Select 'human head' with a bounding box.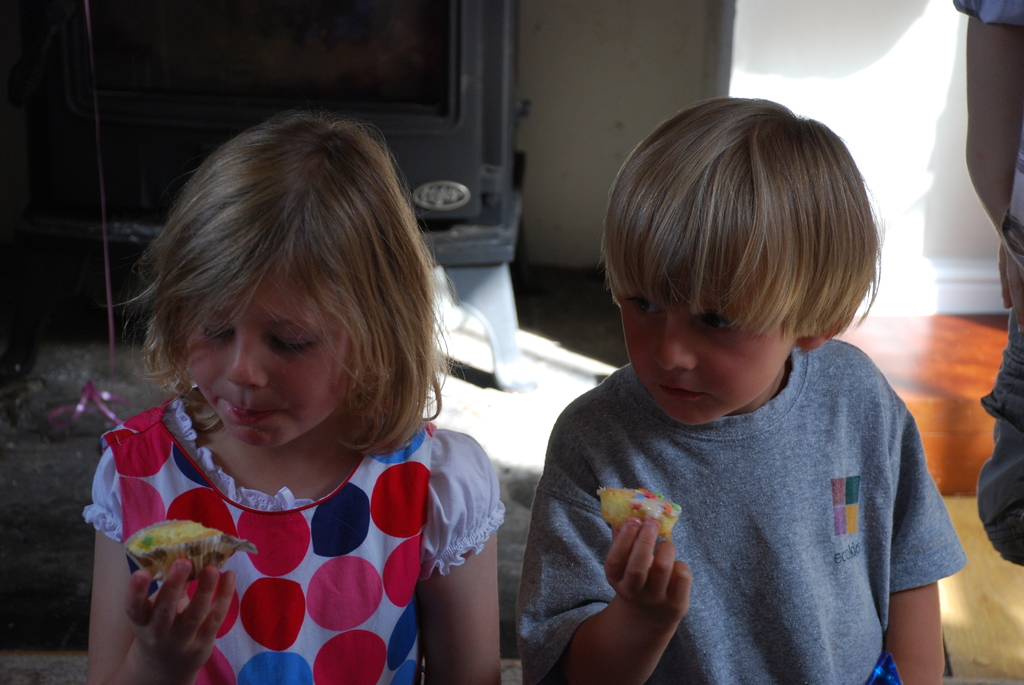
region(123, 191, 397, 448).
